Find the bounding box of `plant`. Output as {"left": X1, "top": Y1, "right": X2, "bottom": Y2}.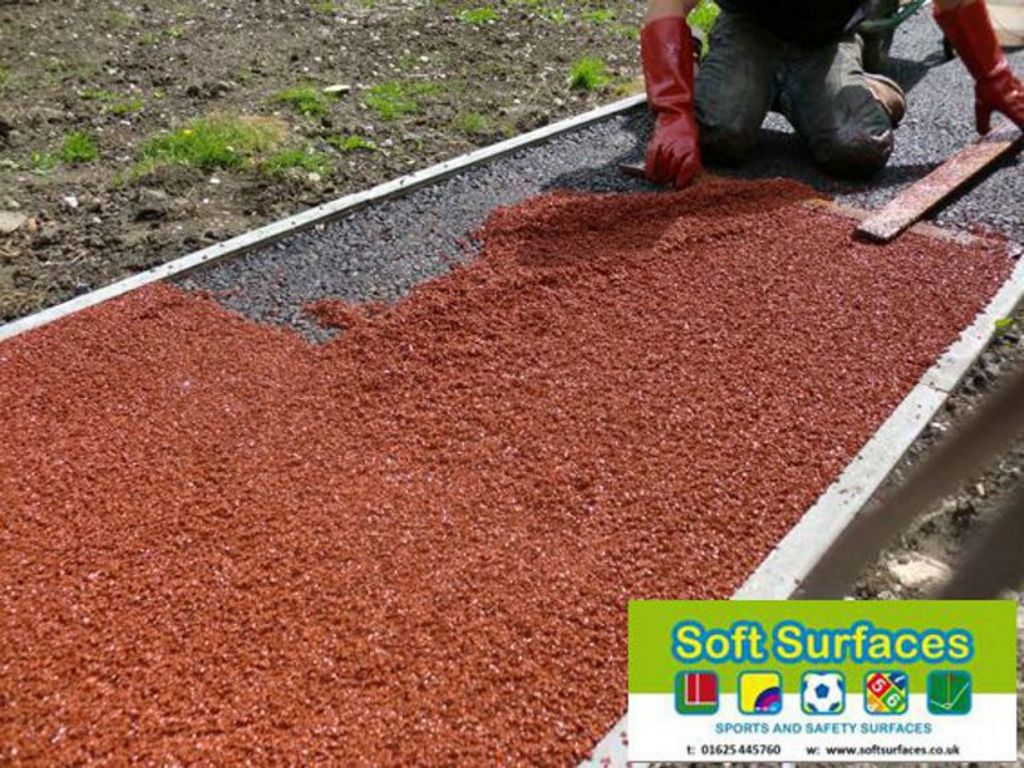
{"left": 531, "top": 0, "right": 564, "bottom": 17}.
